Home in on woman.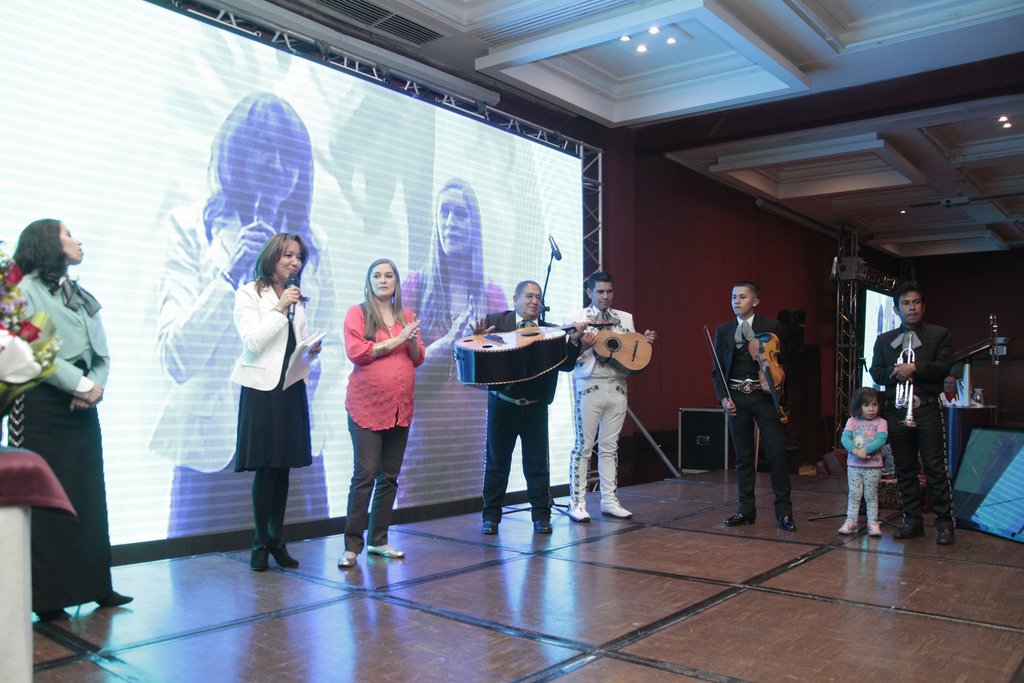
Homed in at [399,165,509,506].
